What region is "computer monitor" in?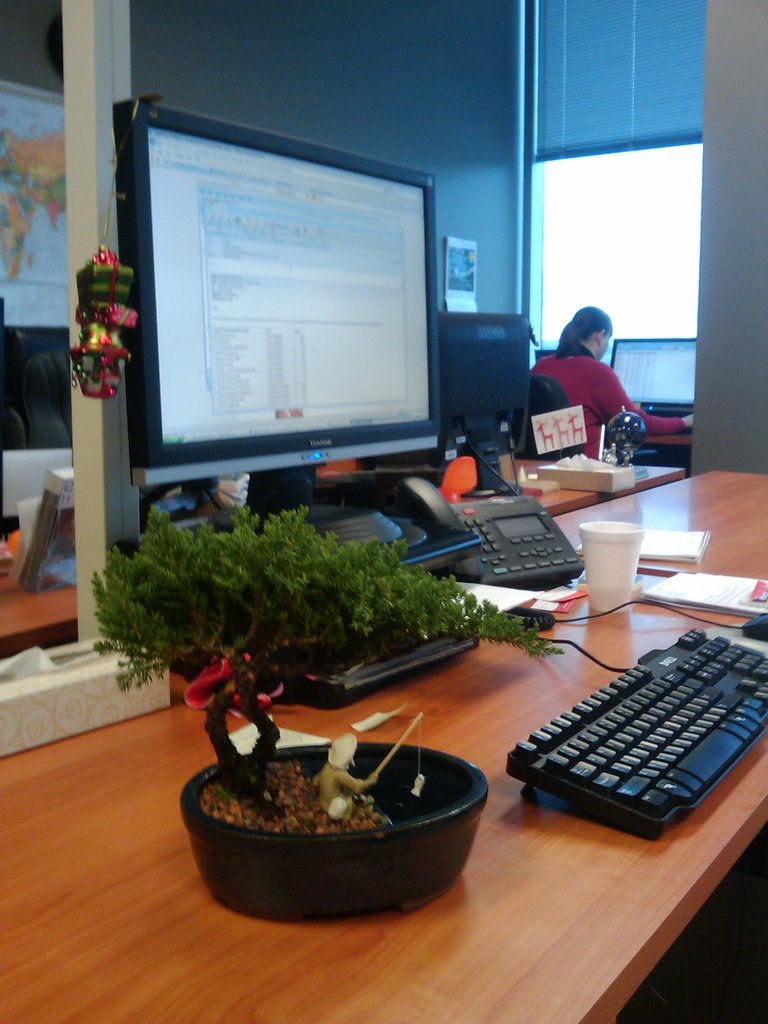
box(615, 326, 704, 421).
